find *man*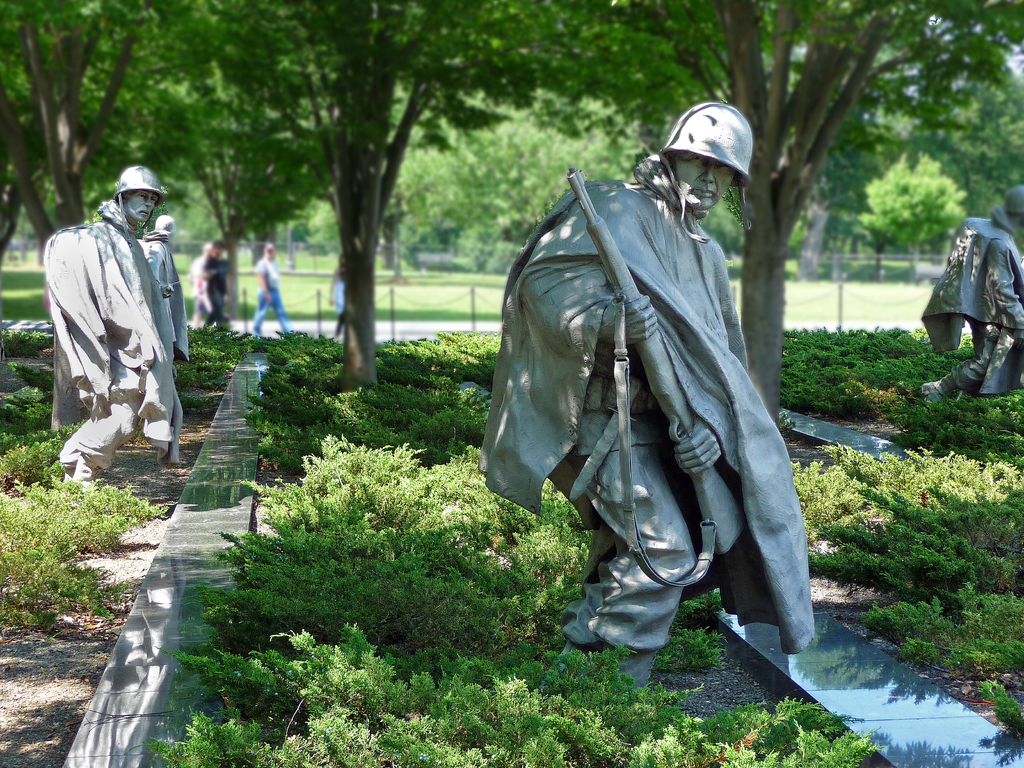
x1=918 y1=186 x2=1023 y2=404
